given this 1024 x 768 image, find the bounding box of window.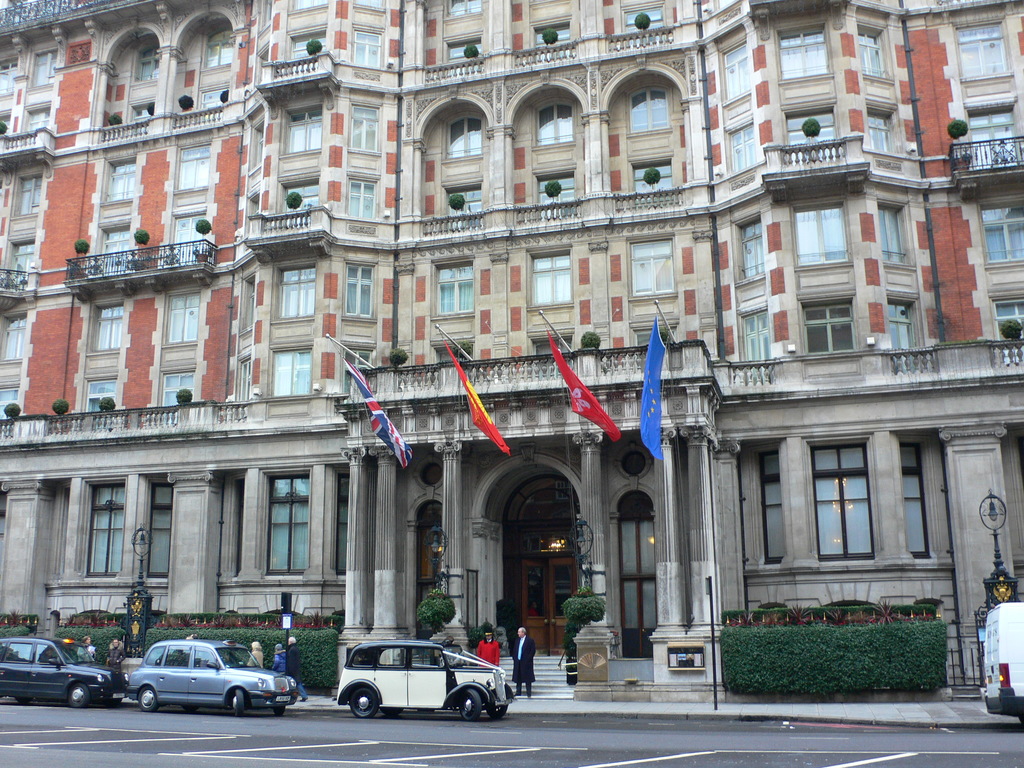
Rect(431, 253, 477, 318).
